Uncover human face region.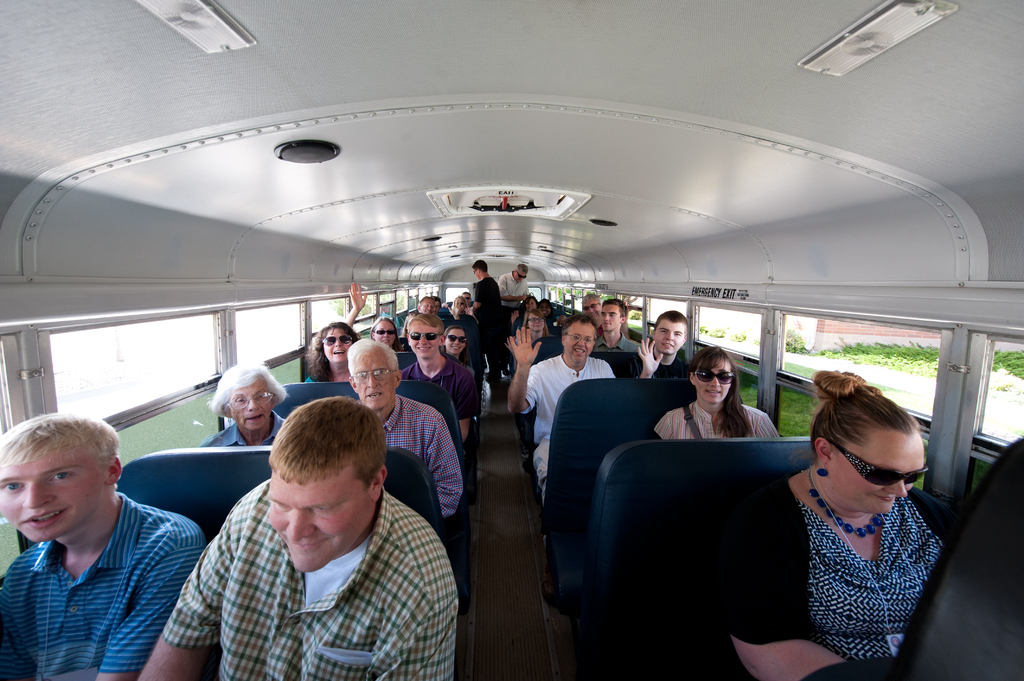
Uncovered: (x1=319, y1=326, x2=356, y2=358).
